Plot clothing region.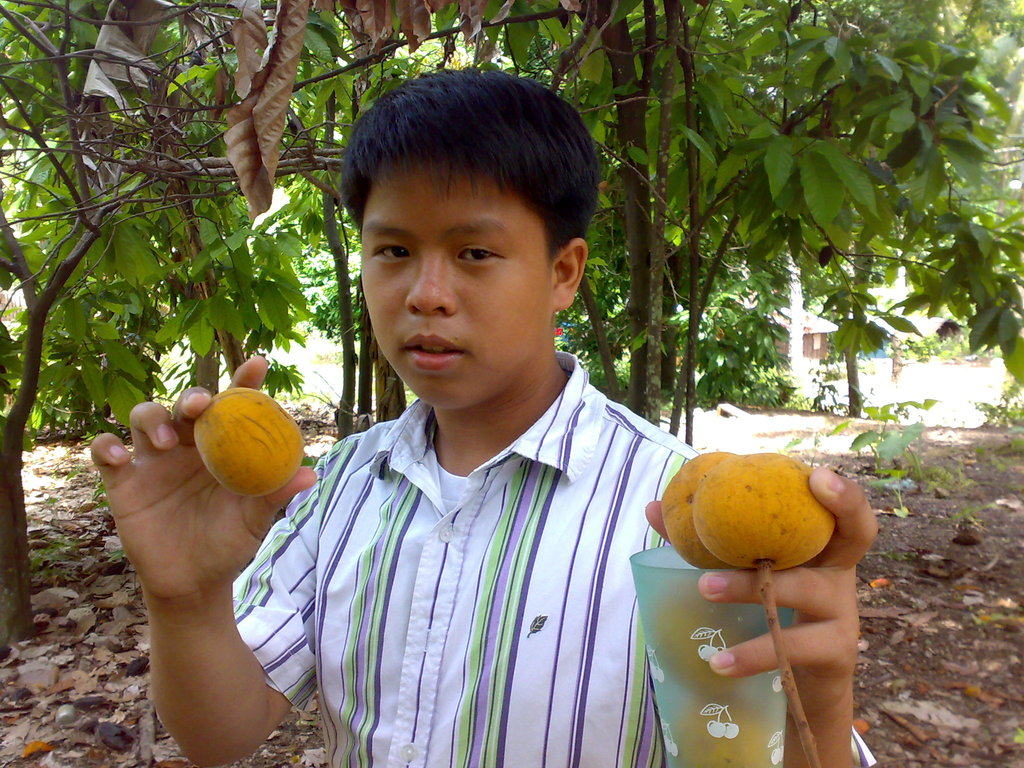
Plotted at bbox=[227, 339, 884, 767].
